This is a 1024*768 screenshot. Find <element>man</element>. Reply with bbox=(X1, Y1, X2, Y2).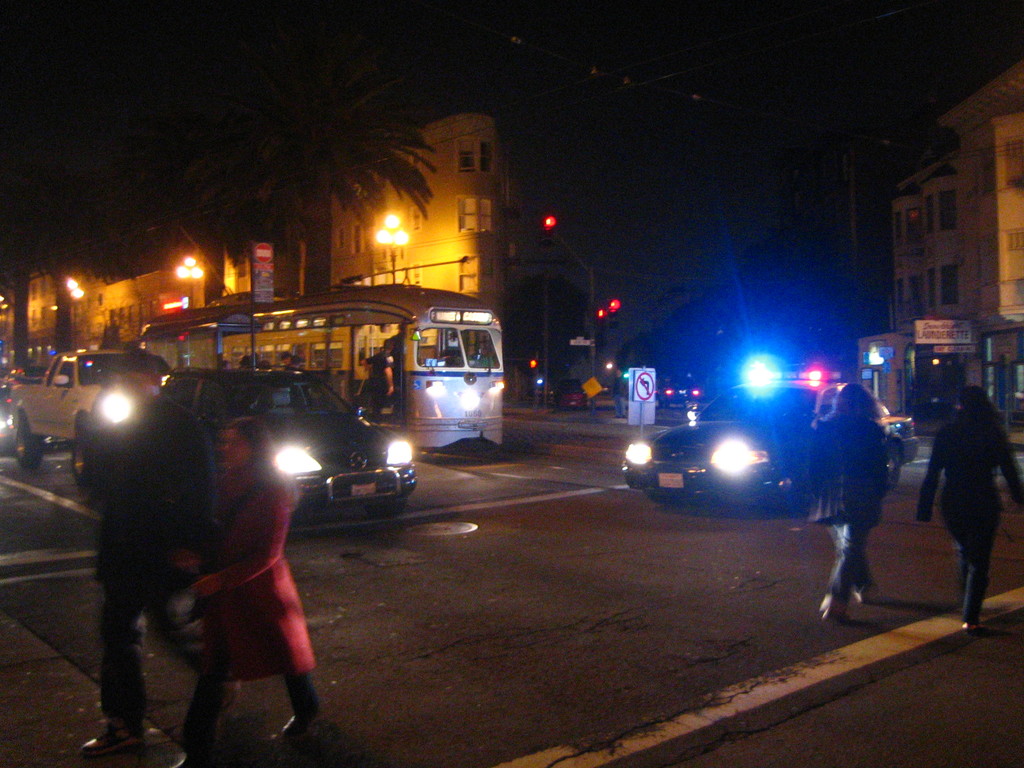
bbox=(806, 384, 890, 620).
